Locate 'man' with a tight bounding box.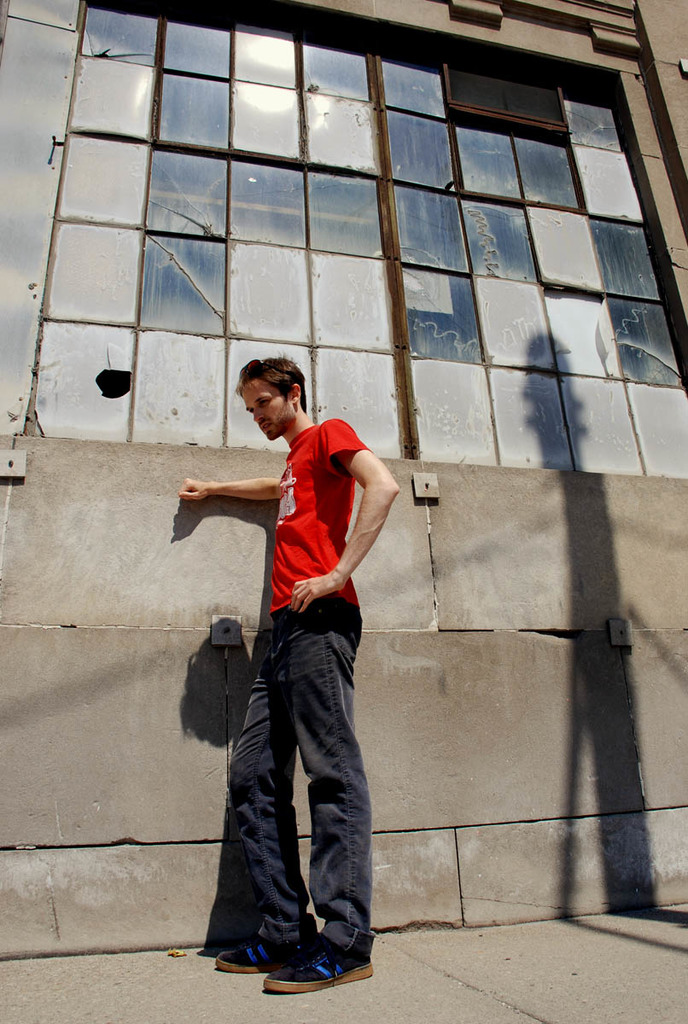
region(184, 358, 392, 970).
